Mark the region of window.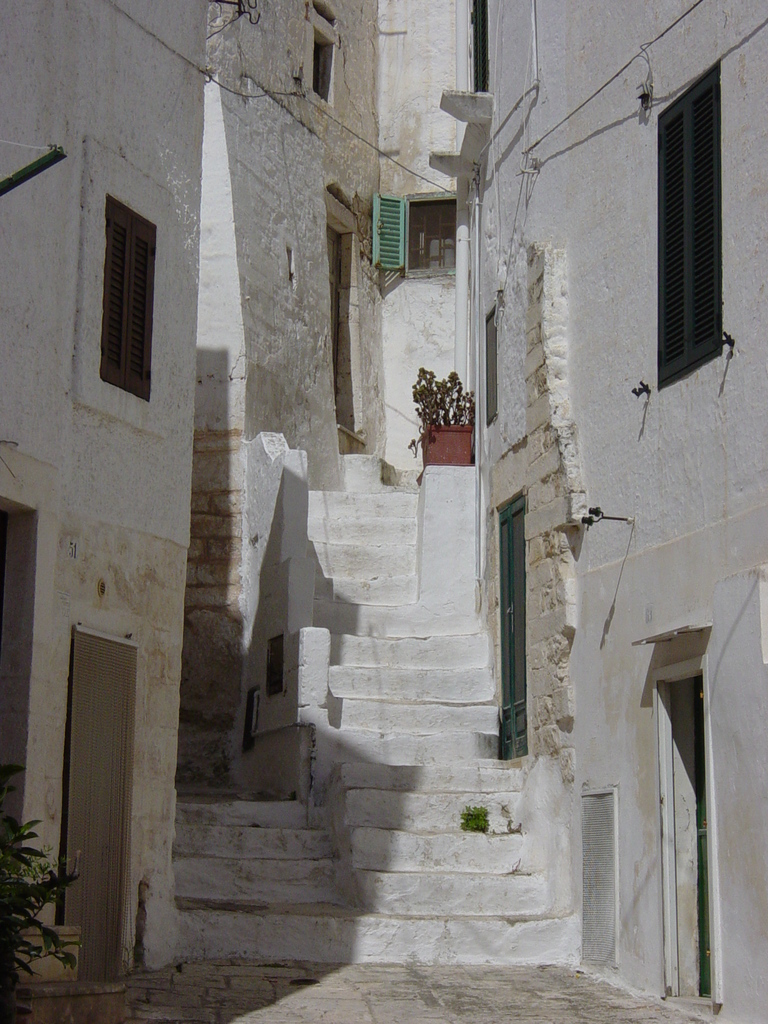
Region: bbox=[655, 51, 723, 394].
